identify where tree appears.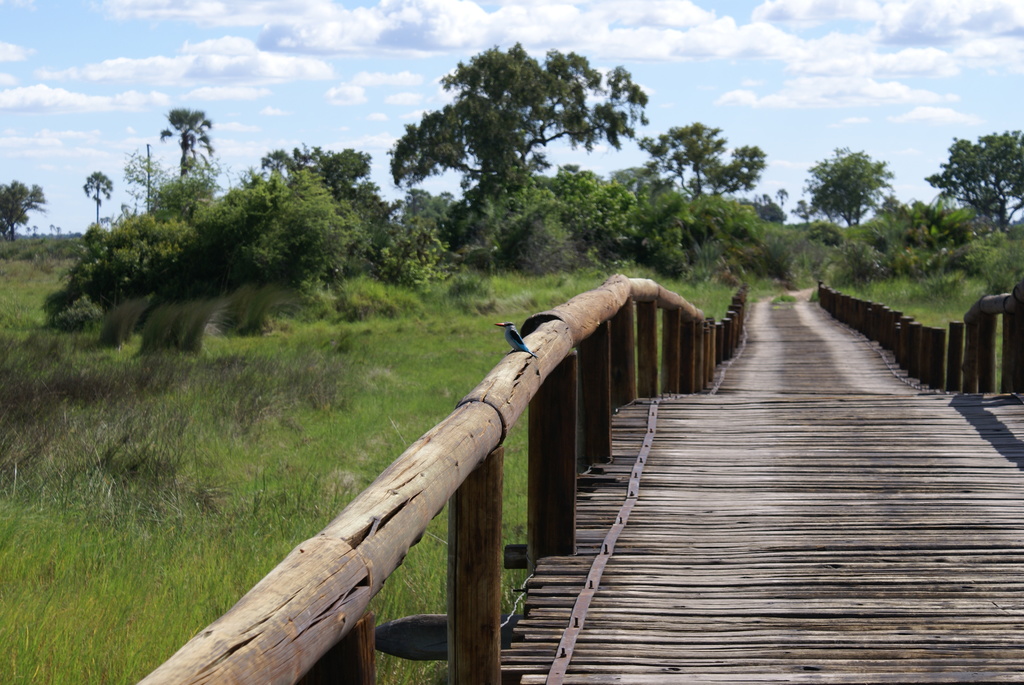
Appears at <region>923, 130, 1023, 242</region>.
